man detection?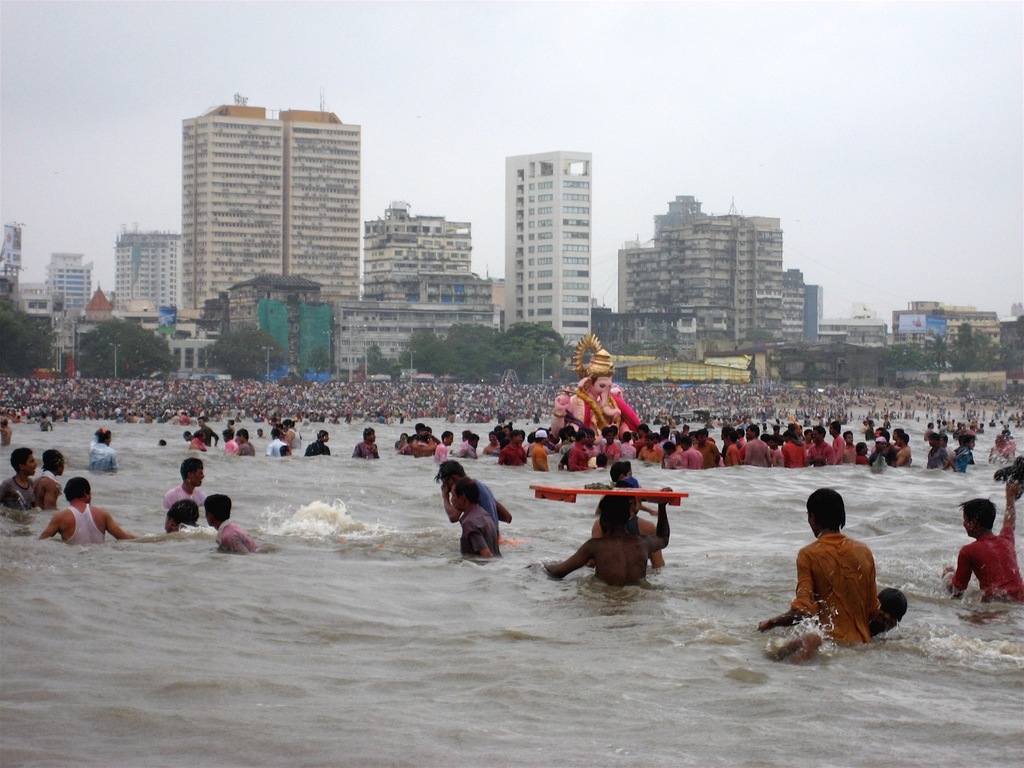
locate(568, 428, 594, 472)
